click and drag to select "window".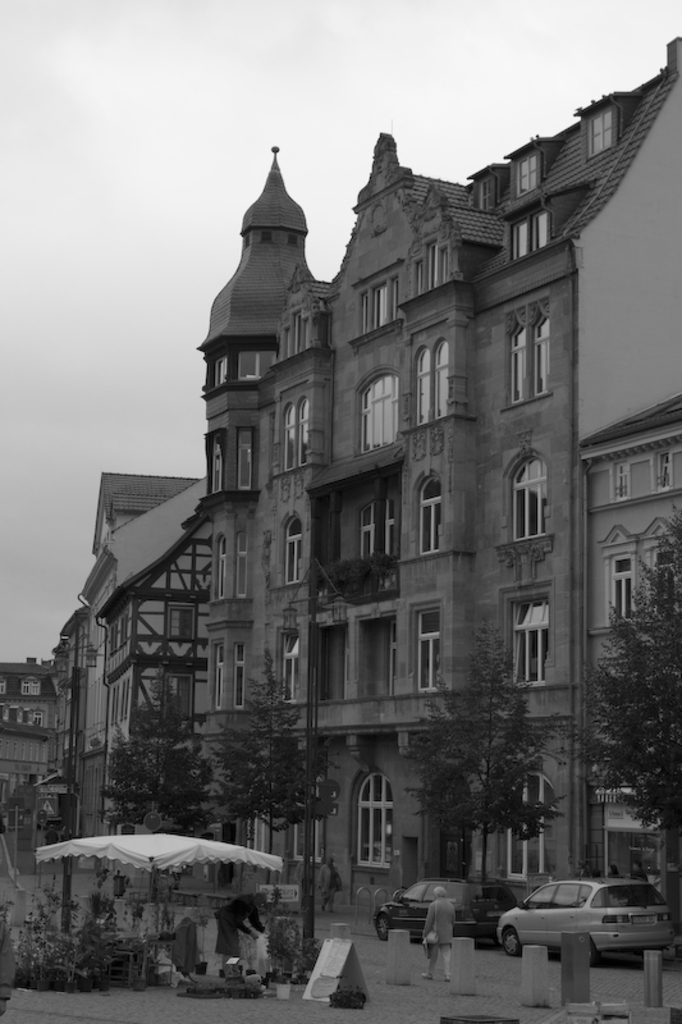
Selection: bbox=(209, 639, 228, 709).
